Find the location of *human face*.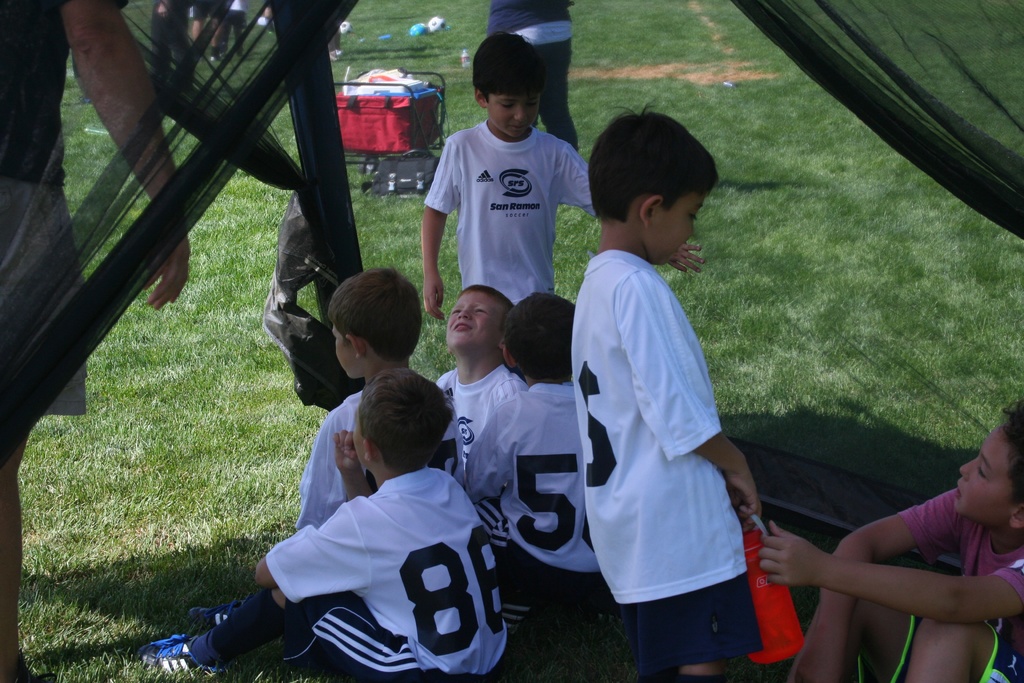
Location: Rect(955, 424, 1023, 520).
